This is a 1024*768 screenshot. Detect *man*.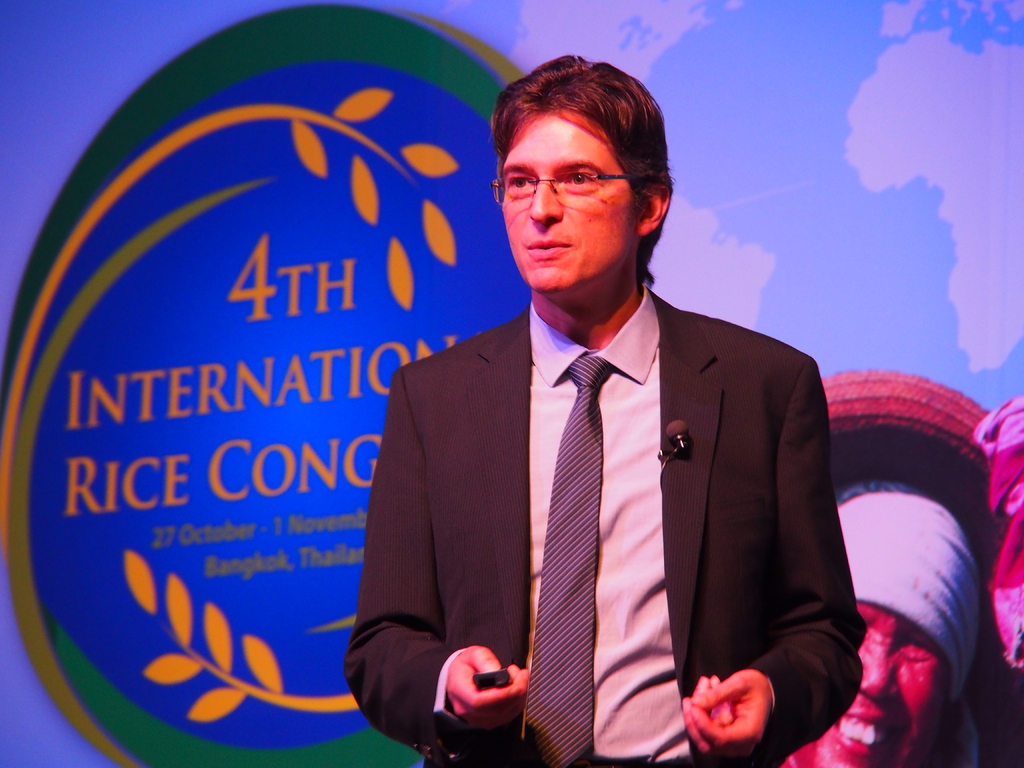
344,50,868,767.
